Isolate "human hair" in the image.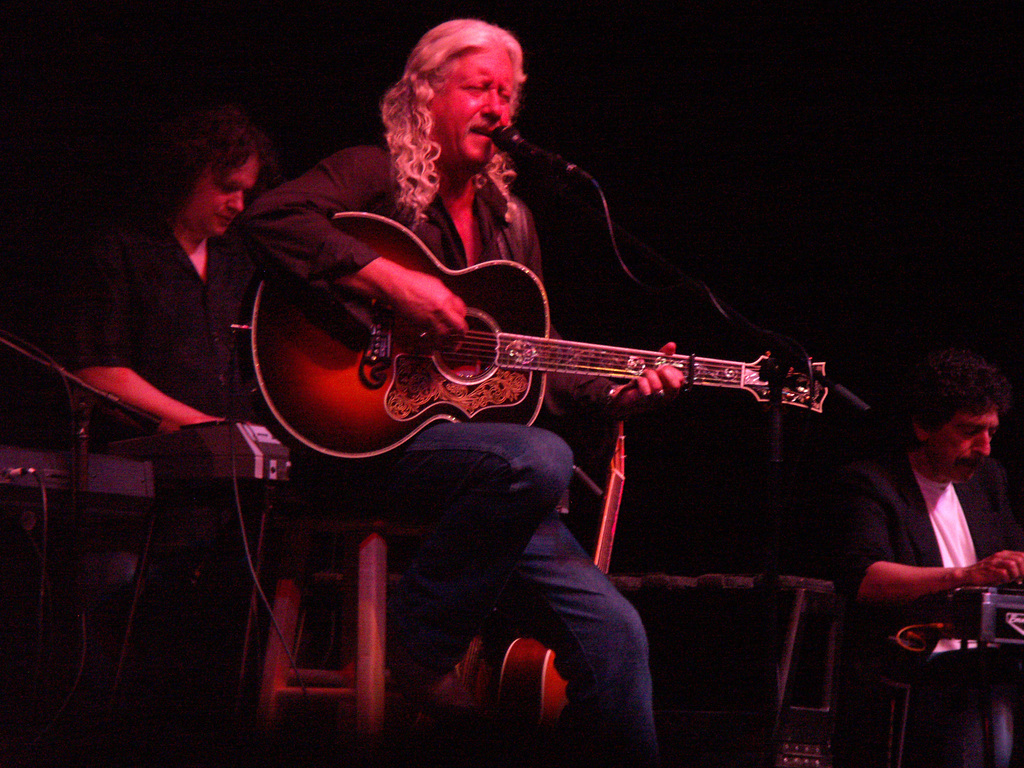
Isolated region: BBox(907, 346, 1012, 433).
